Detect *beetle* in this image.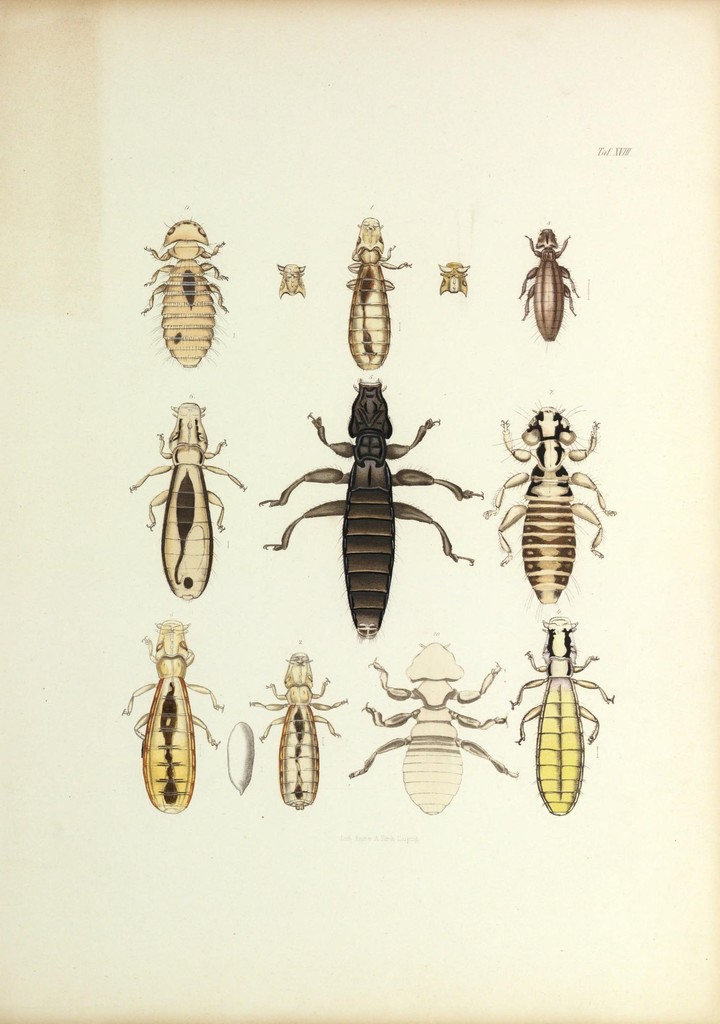
Detection: 477:409:624:598.
